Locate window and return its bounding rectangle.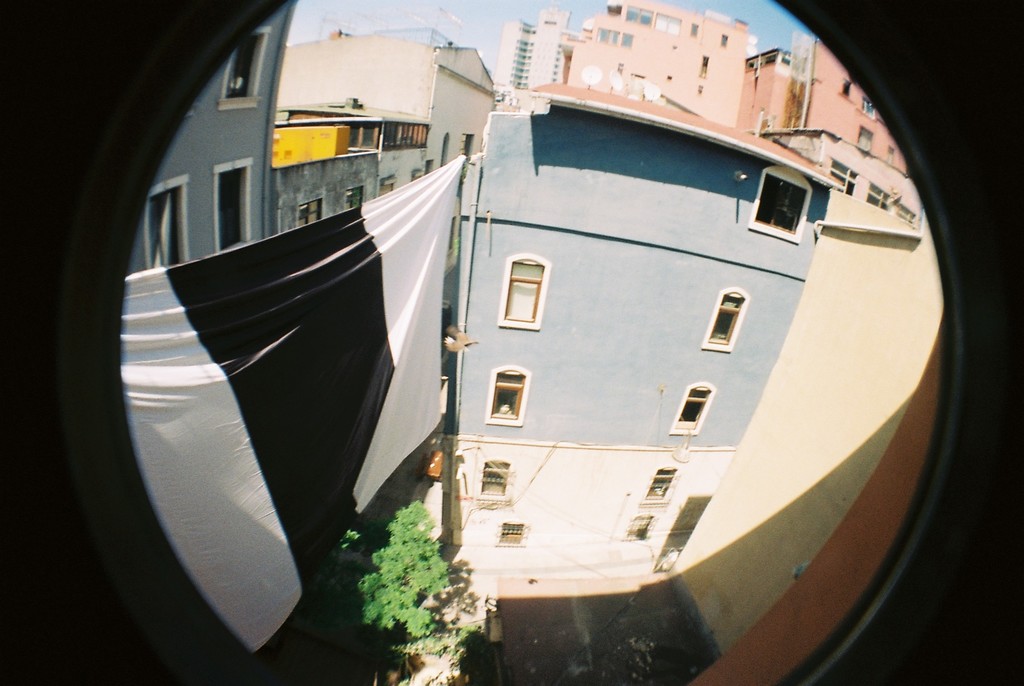
left=496, top=522, right=522, bottom=545.
